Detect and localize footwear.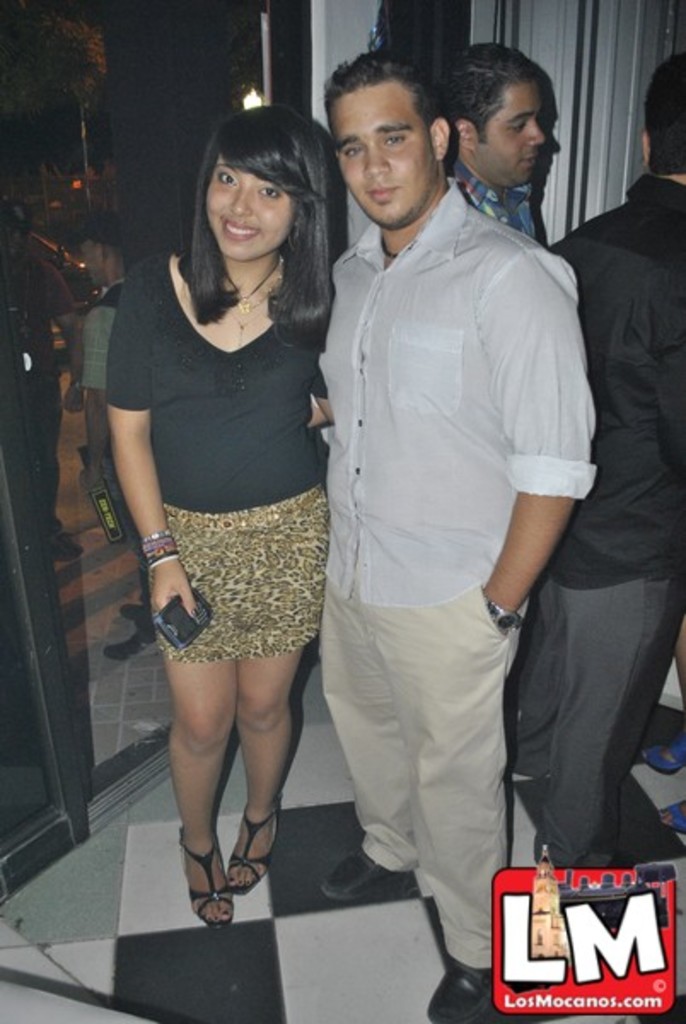
Localized at bbox=[425, 956, 500, 1022].
